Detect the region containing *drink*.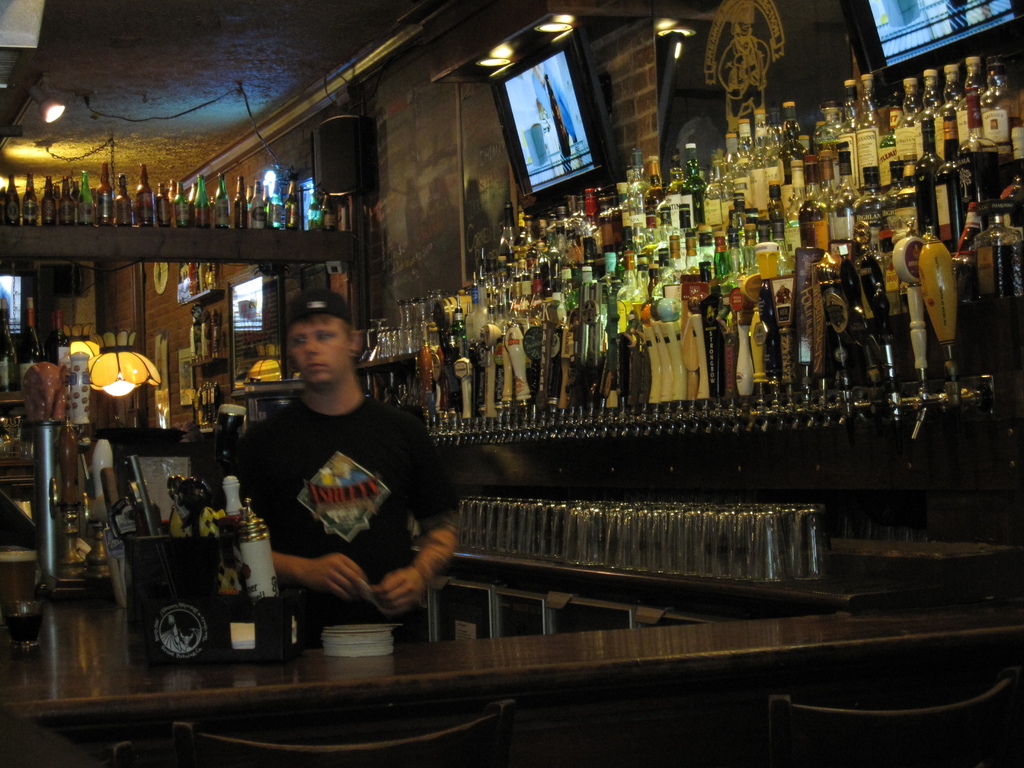
(left=916, top=64, right=946, bottom=159).
